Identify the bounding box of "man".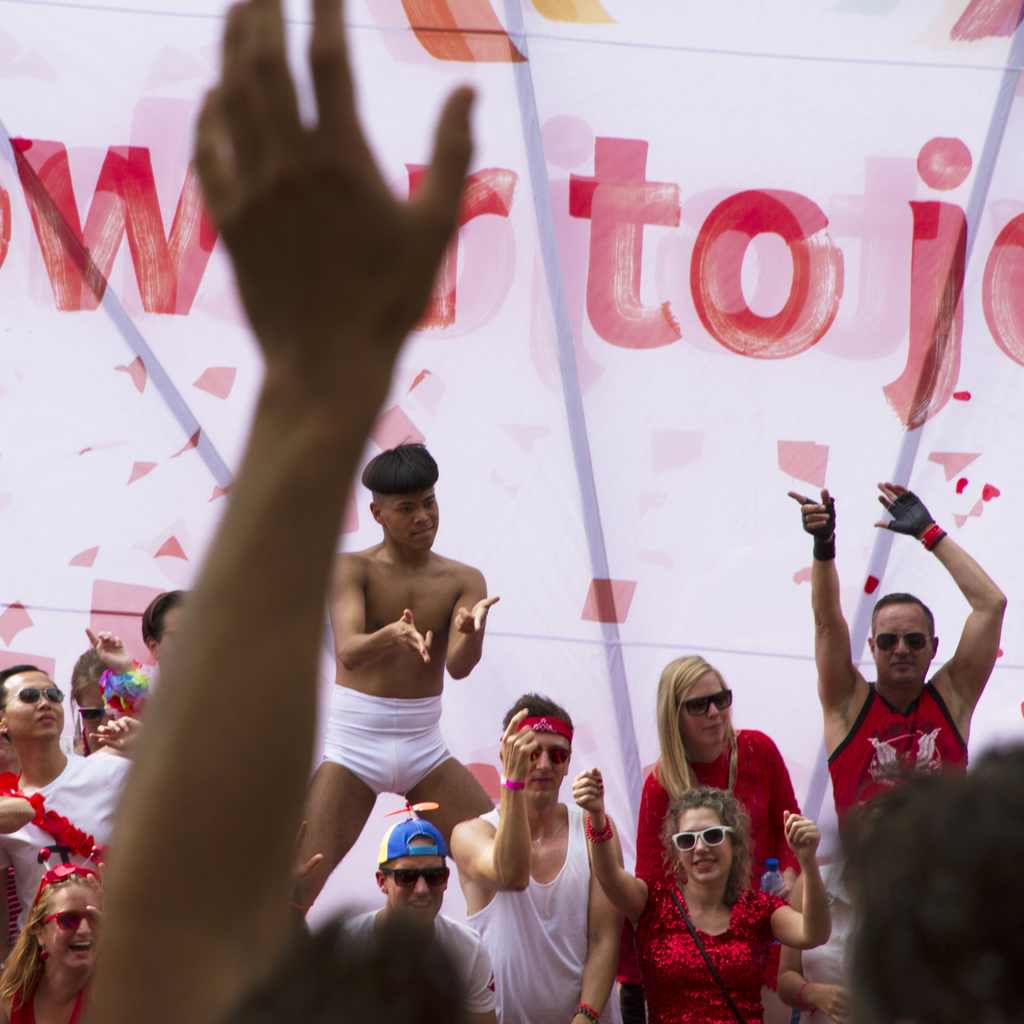
[0,662,130,930].
